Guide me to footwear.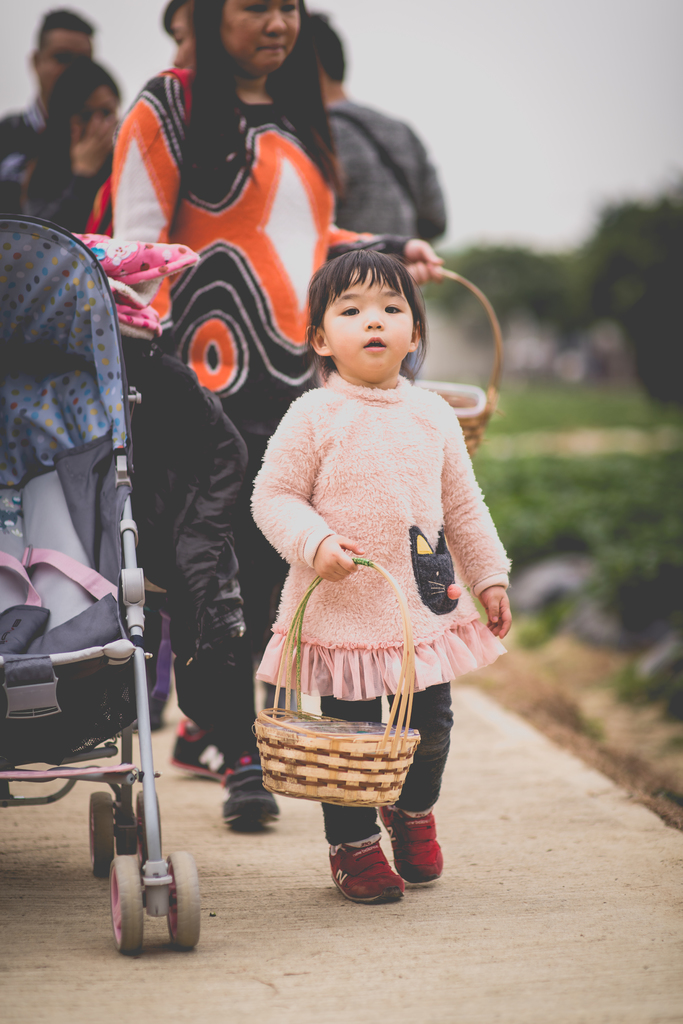
Guidance: Rect(166, 712, 226, 783).
